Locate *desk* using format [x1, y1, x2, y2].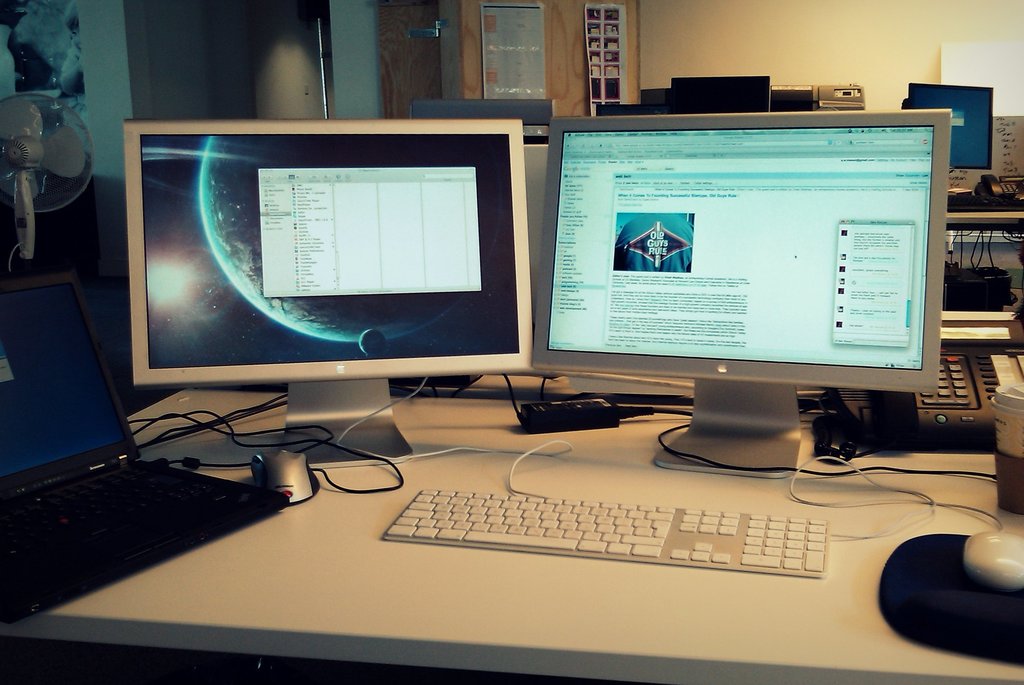
[0, 308, 1023, 682].
